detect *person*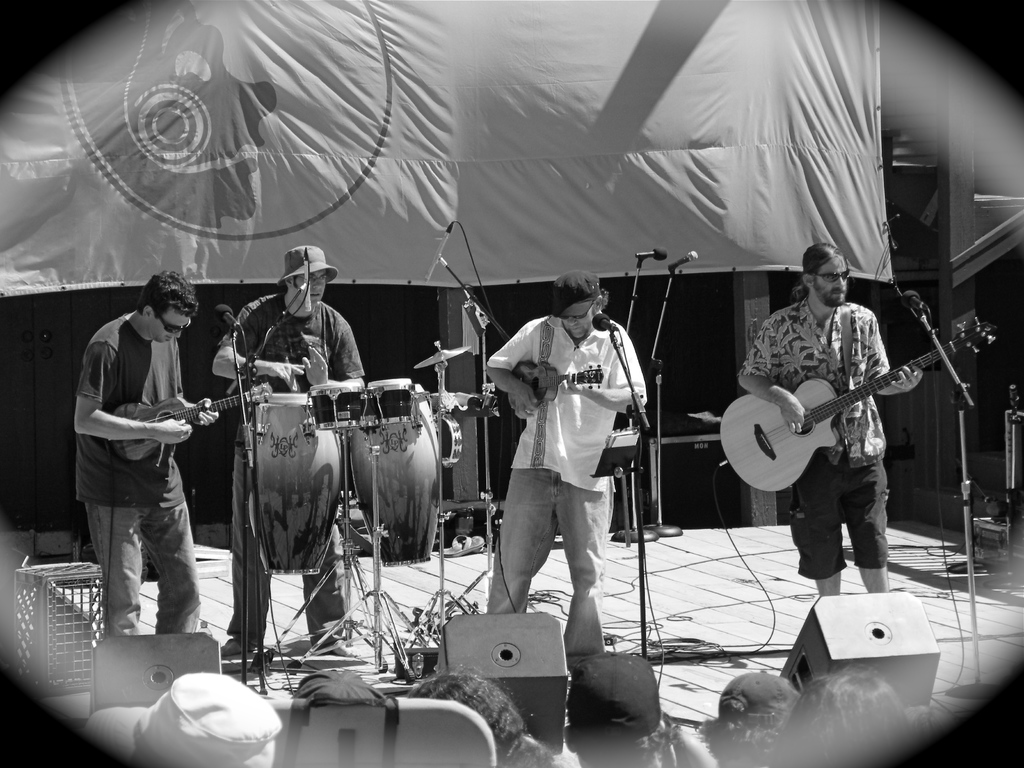
(740, 234, 939, 594)
